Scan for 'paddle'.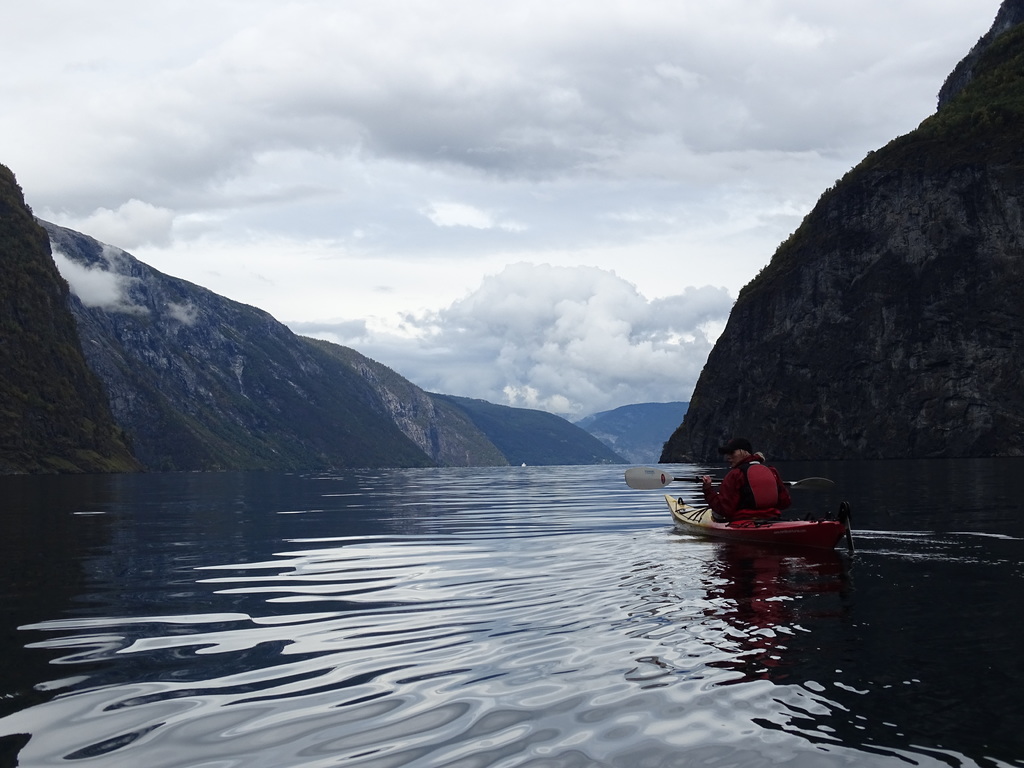
Scan result: 620, 465, 708, 490.
